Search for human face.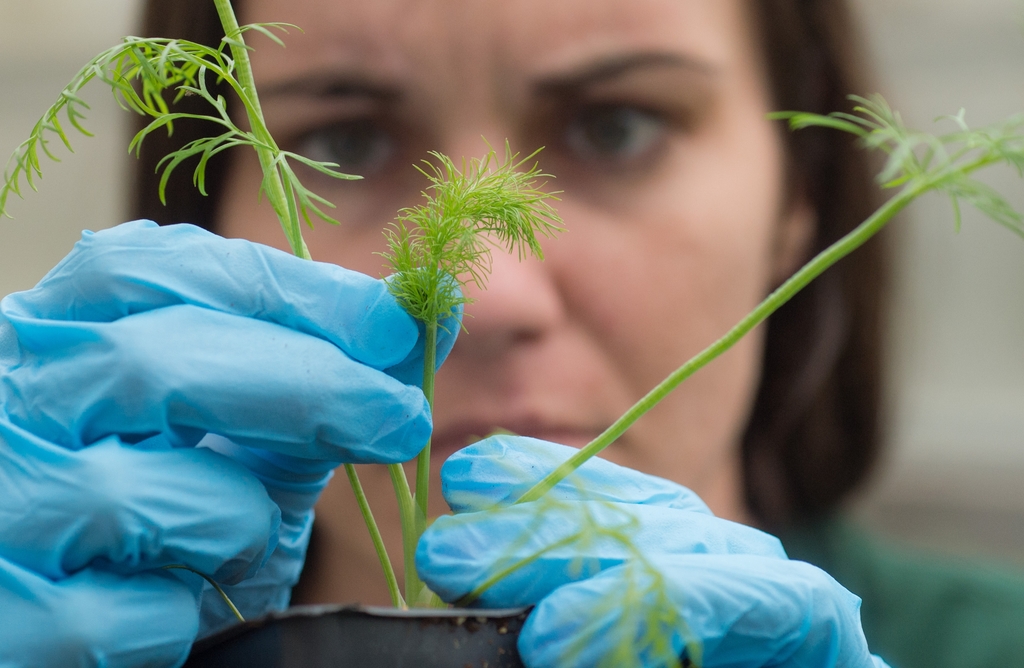
Found at box=[216, 3, 788, 585].
